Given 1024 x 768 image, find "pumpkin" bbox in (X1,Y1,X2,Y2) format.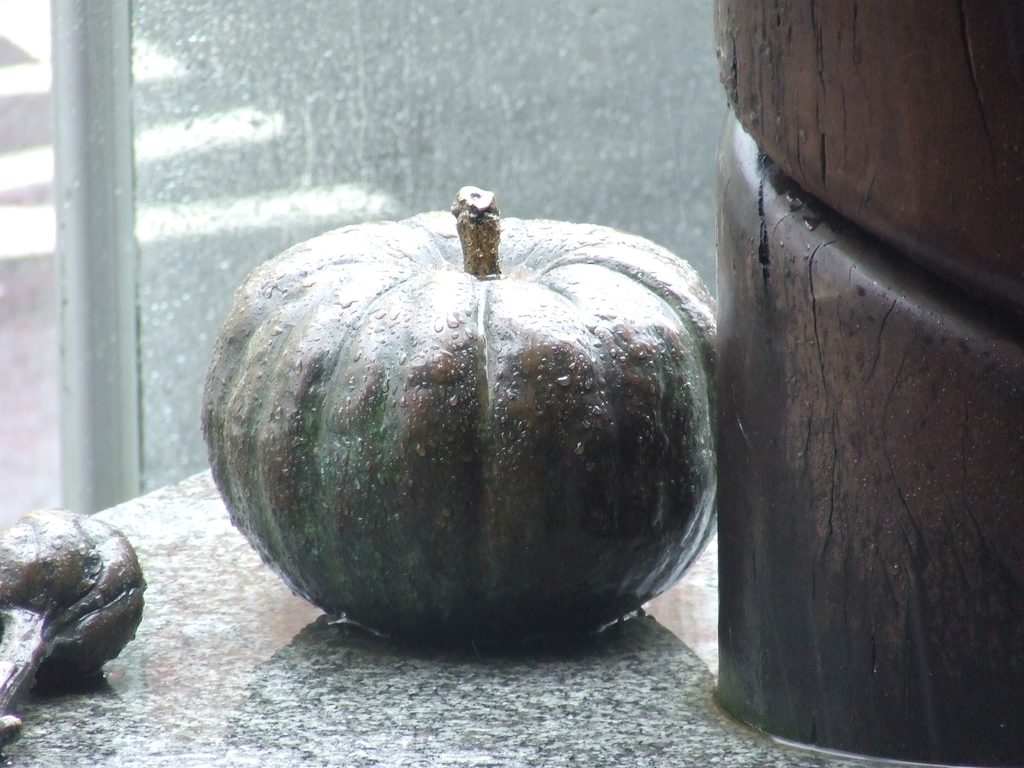
(207,193,731,651).
